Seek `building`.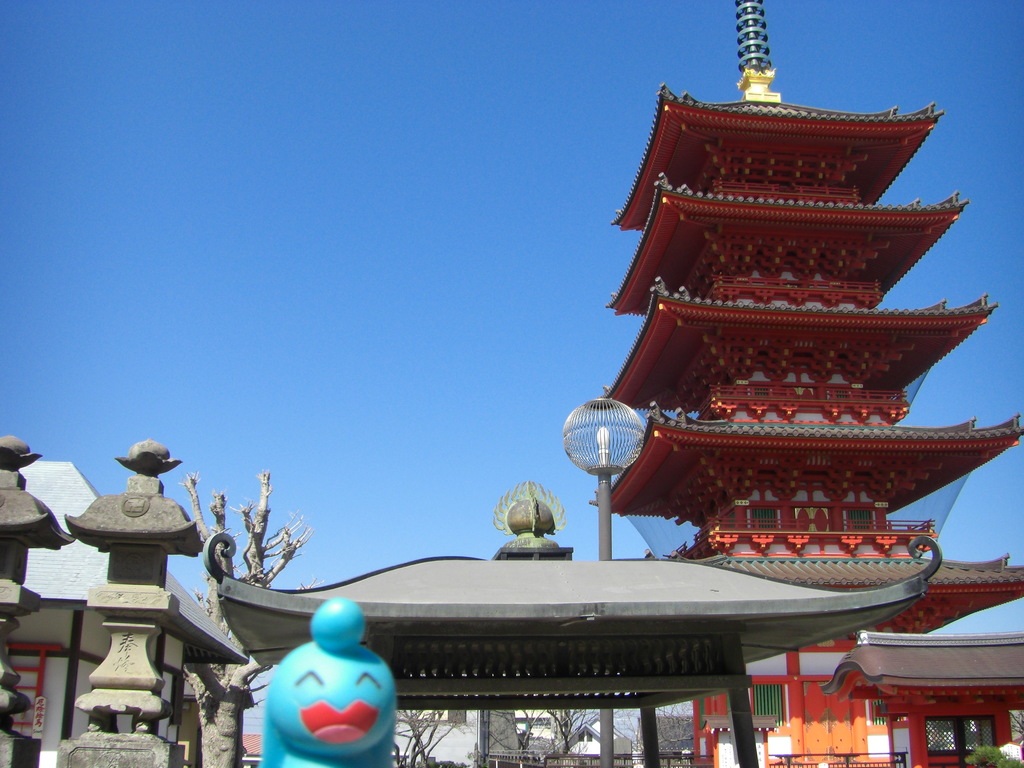
BBox(592, 0, 1023, 767).
